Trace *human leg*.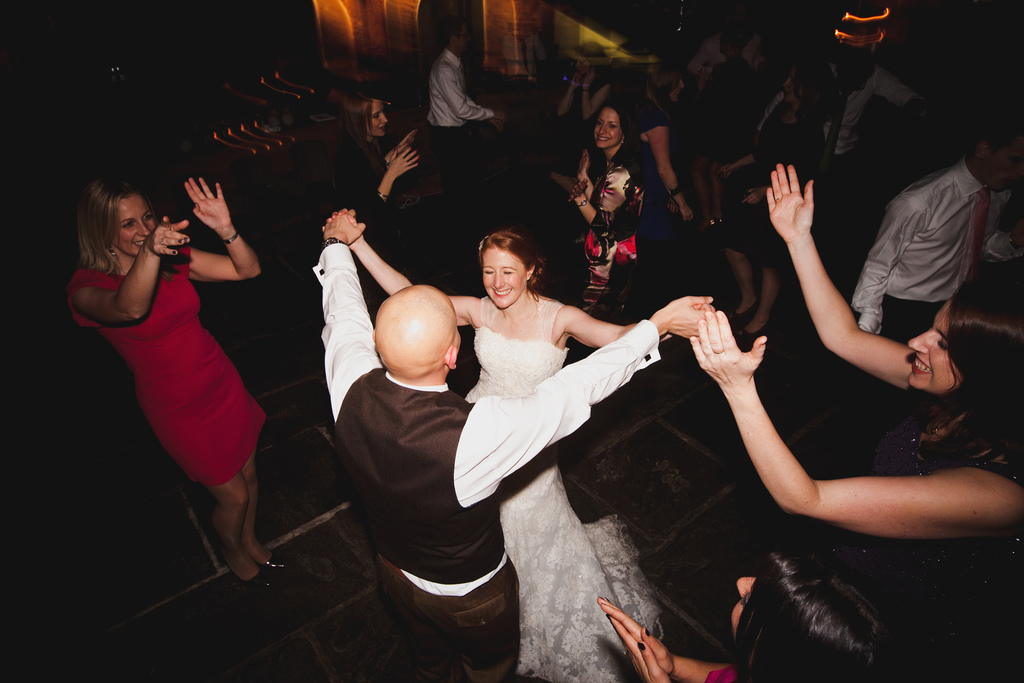
Traced to l=131, t=383, r=289, b=598.
